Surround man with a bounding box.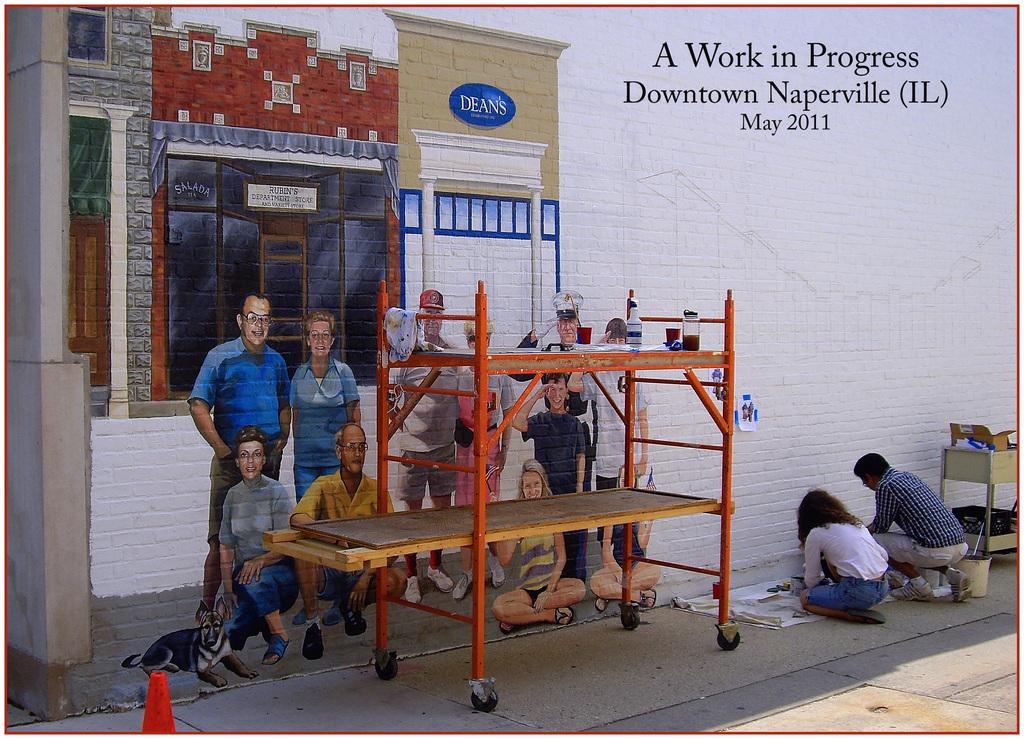
<bbox>851, 454, 972, 603</bbox>.
